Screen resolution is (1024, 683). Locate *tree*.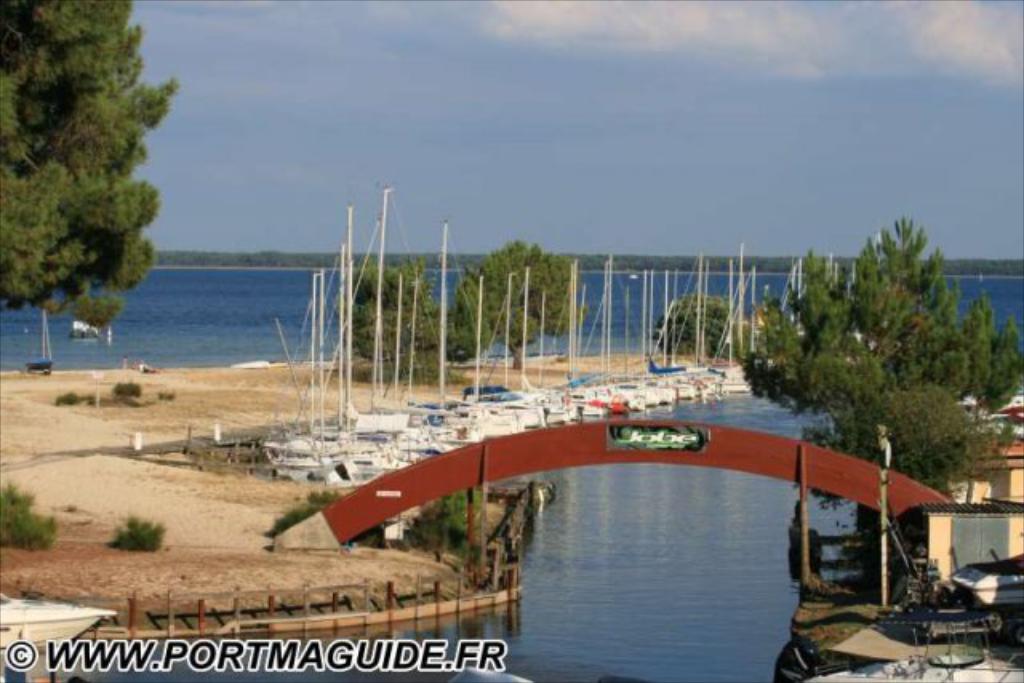
(left=10, top=5, right=171, bottom=358).
